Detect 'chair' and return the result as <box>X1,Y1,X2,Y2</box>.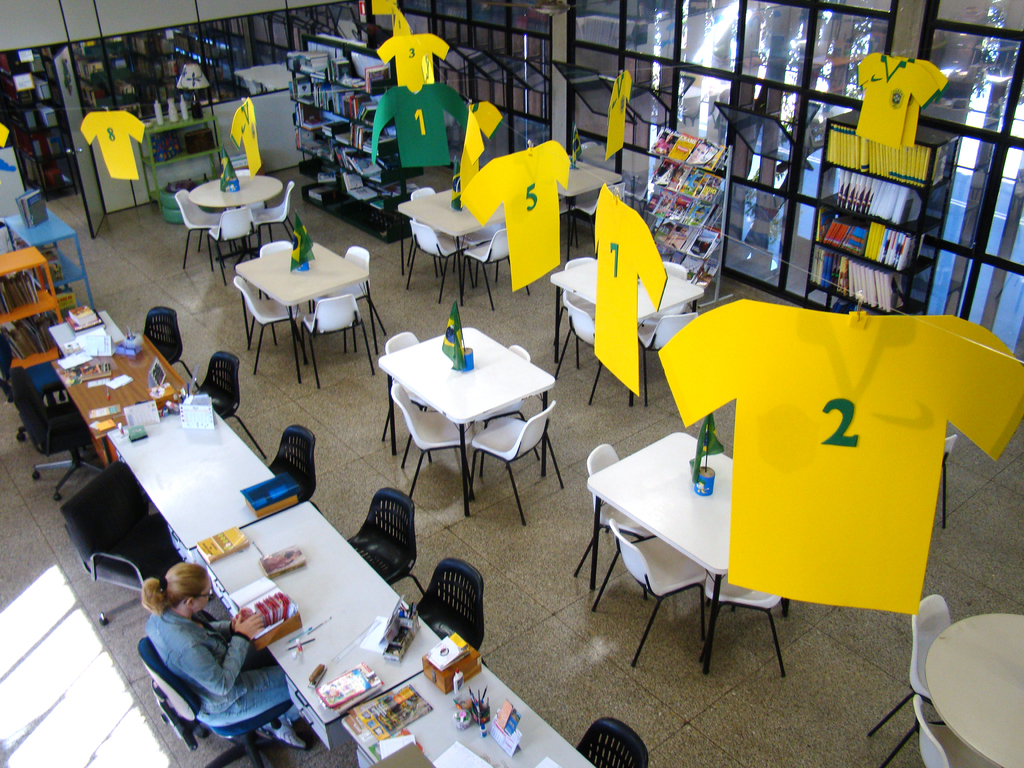
<box>592,520,708,664</box>.
